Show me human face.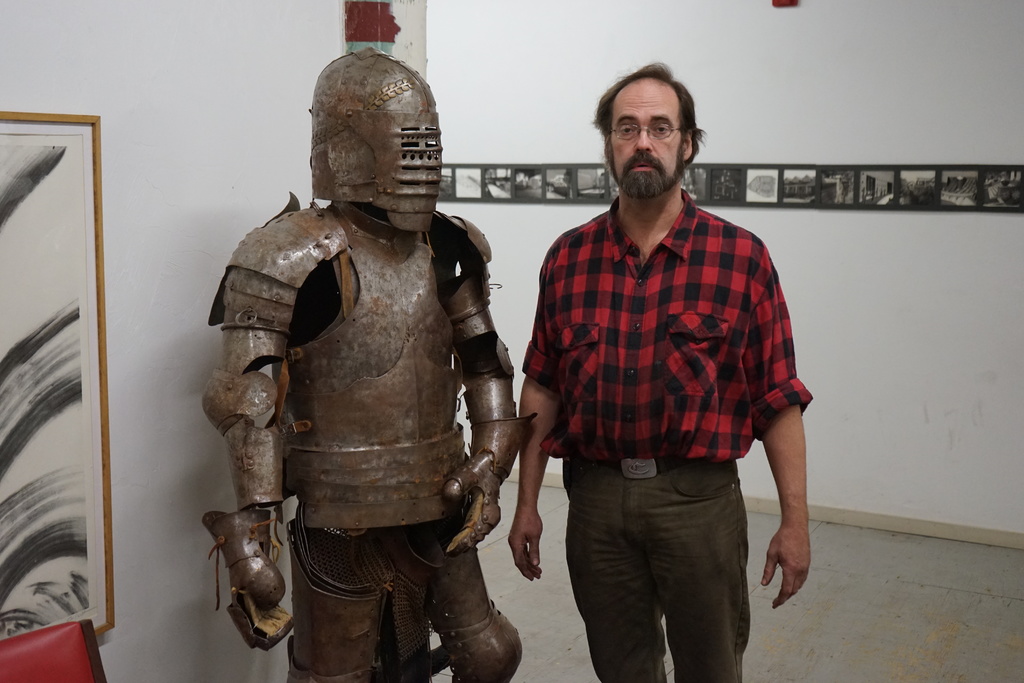
human face is here: 612 81 682 199.
